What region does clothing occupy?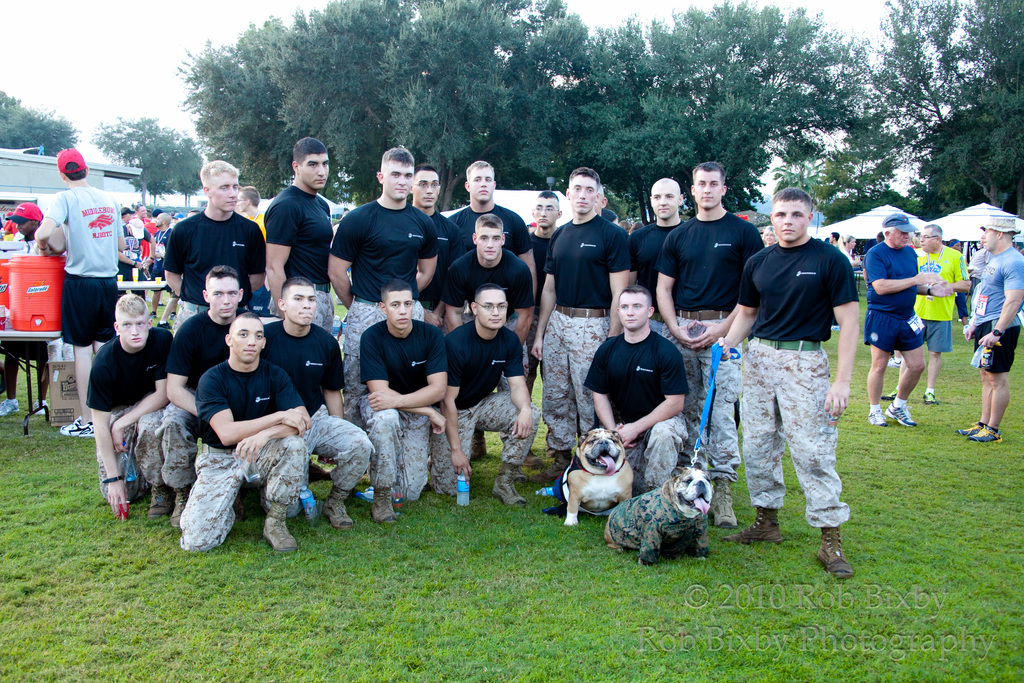
[44, 181, 120, 350].
